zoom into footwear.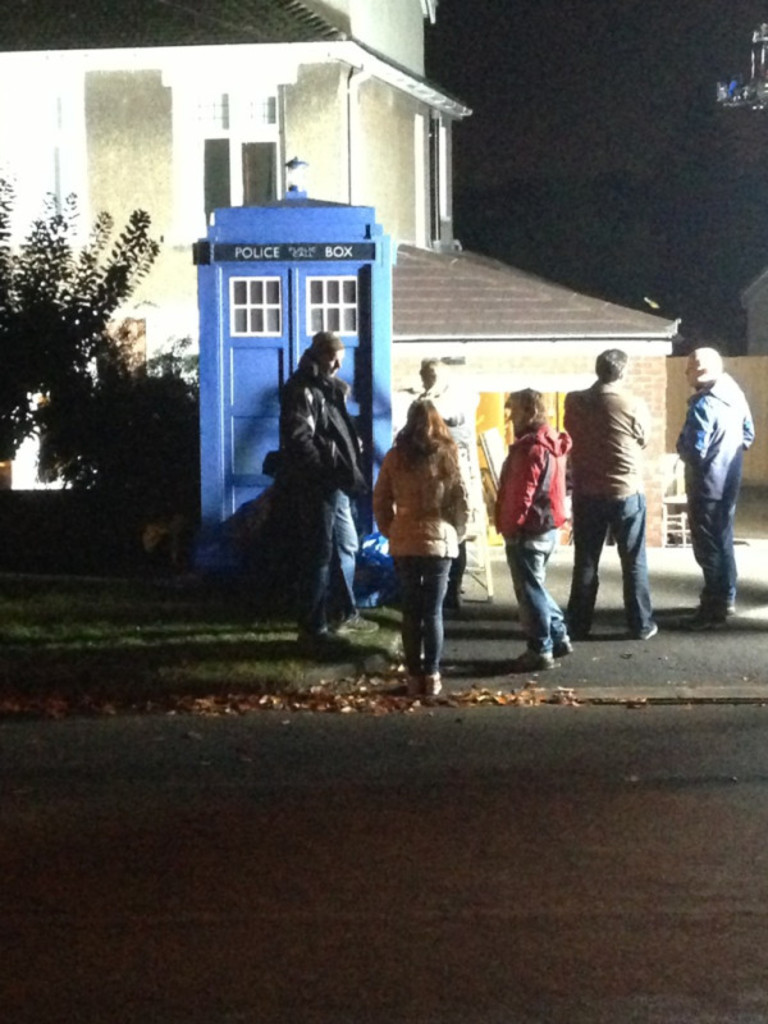
Zoom target: (329, 609, 379, 630).
